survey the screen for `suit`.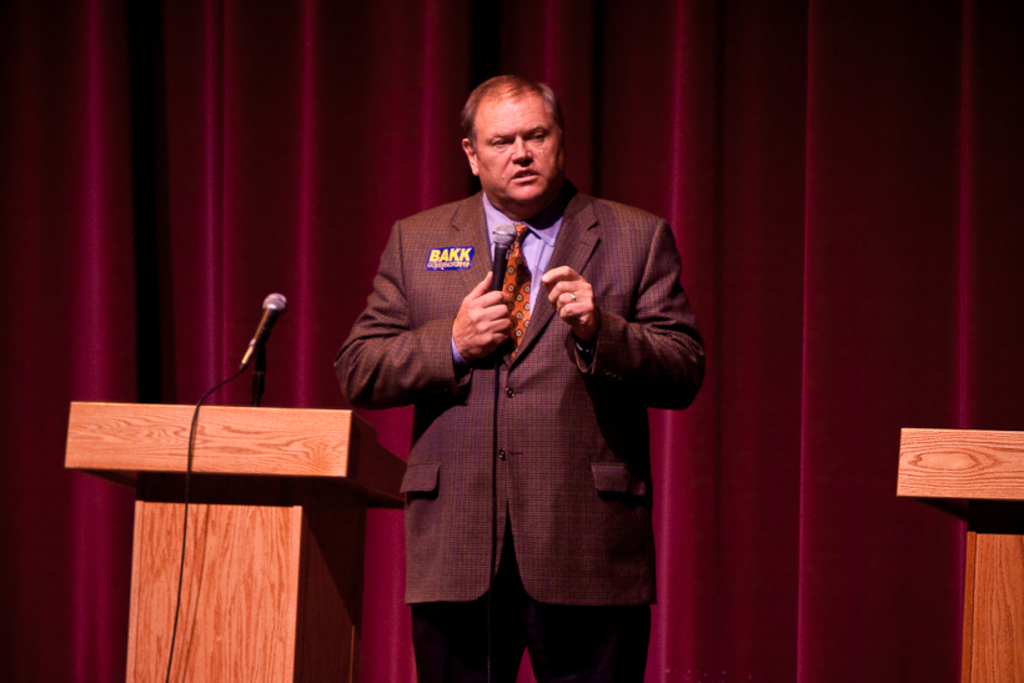
Survey found: region(377, 80, 706, 679).
